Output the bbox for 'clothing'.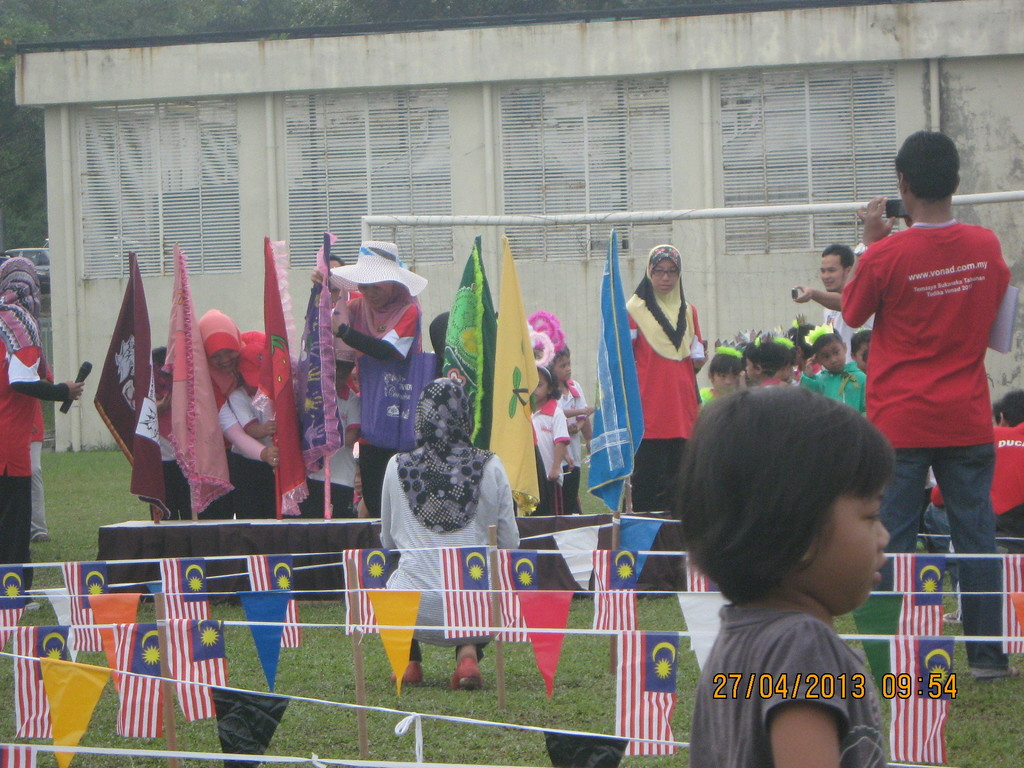
689, 597, 881, 767.
